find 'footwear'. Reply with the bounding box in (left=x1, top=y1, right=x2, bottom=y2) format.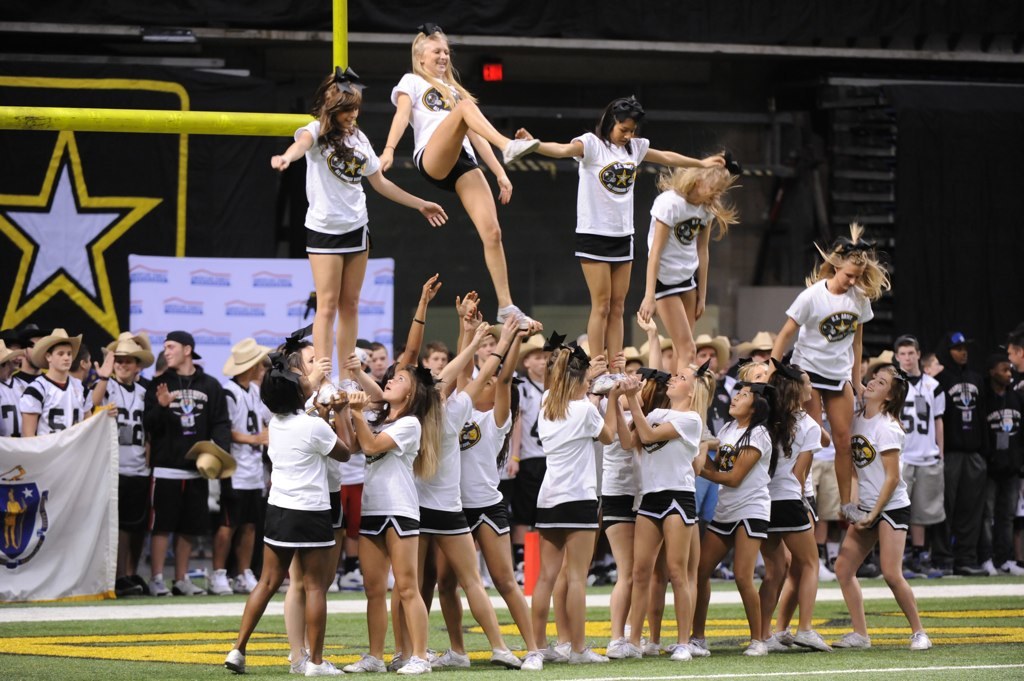
(left=602, top=636, right=624, bottom=661).
